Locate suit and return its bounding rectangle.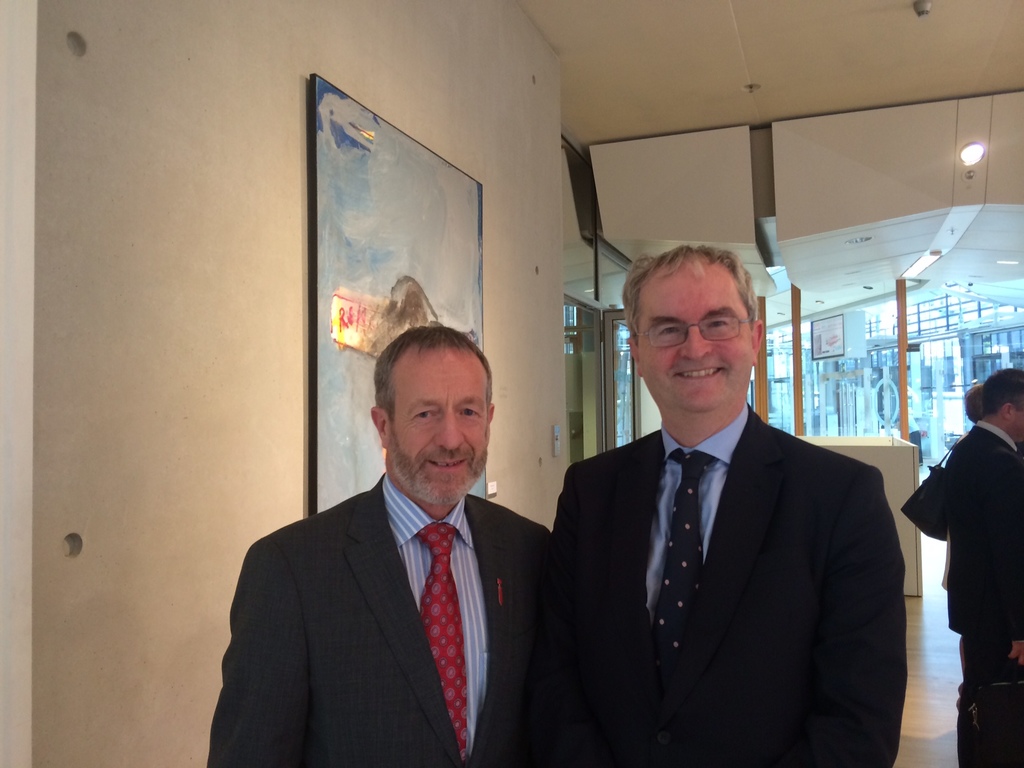
[x1=207, y1=472, x2=614, y2=767].
